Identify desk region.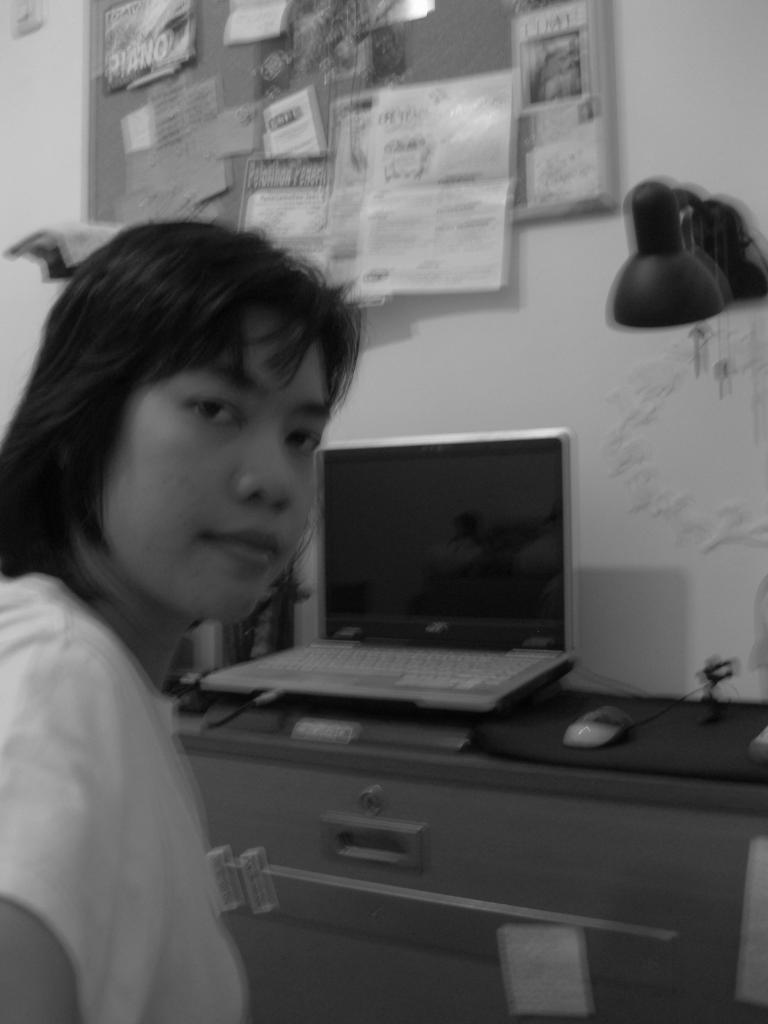
Region: locate(76, 596, 767, 1007).
